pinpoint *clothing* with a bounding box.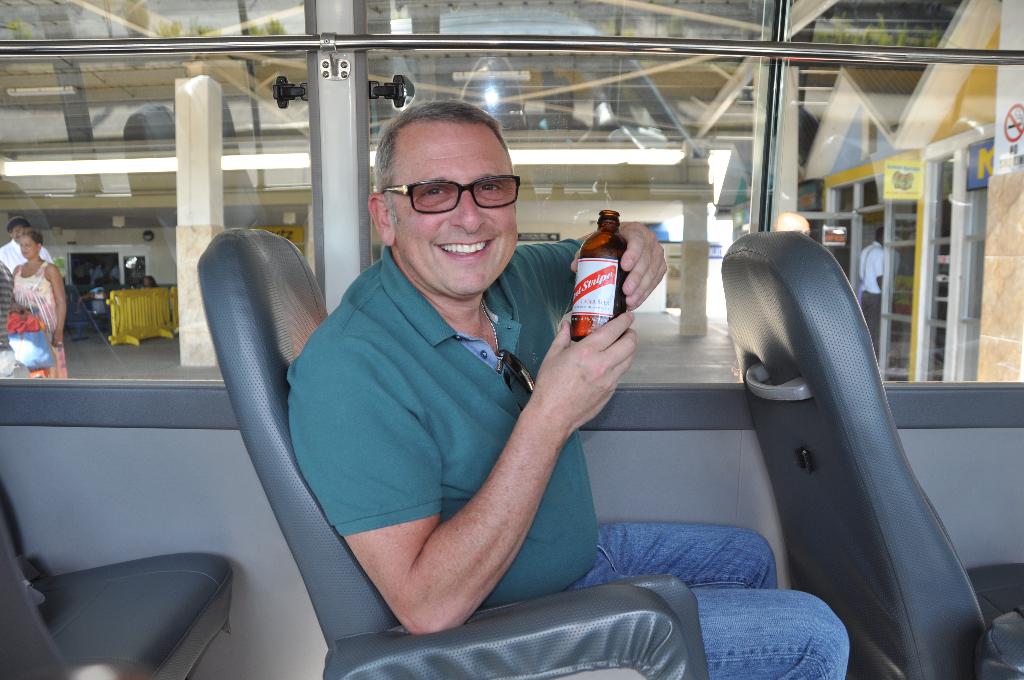
crop(0, 236, 54, 279).
